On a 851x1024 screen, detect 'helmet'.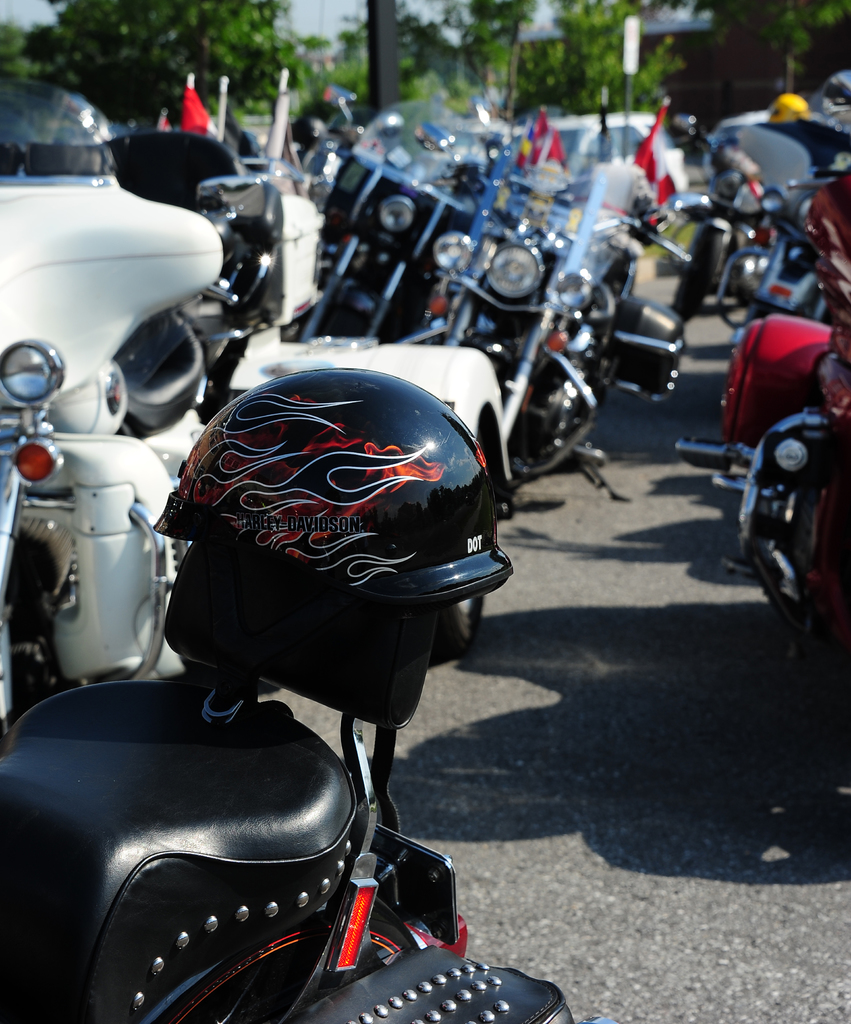
<region>157, 355, 505, 725</region>.
